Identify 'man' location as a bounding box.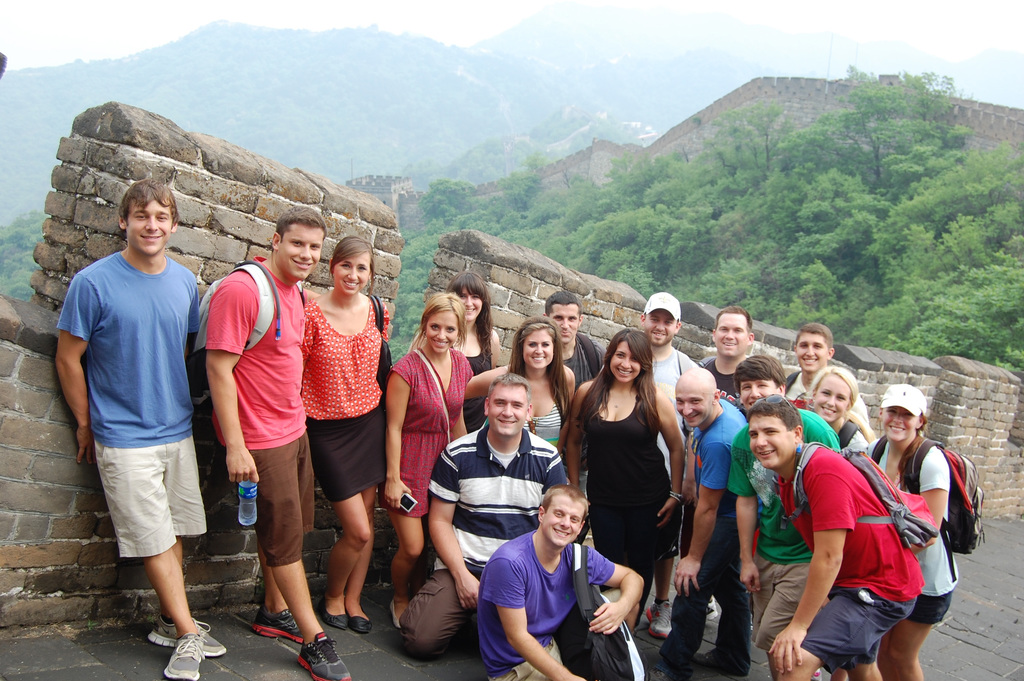
<bbox>668, 366, 750, 672</bbox>.
